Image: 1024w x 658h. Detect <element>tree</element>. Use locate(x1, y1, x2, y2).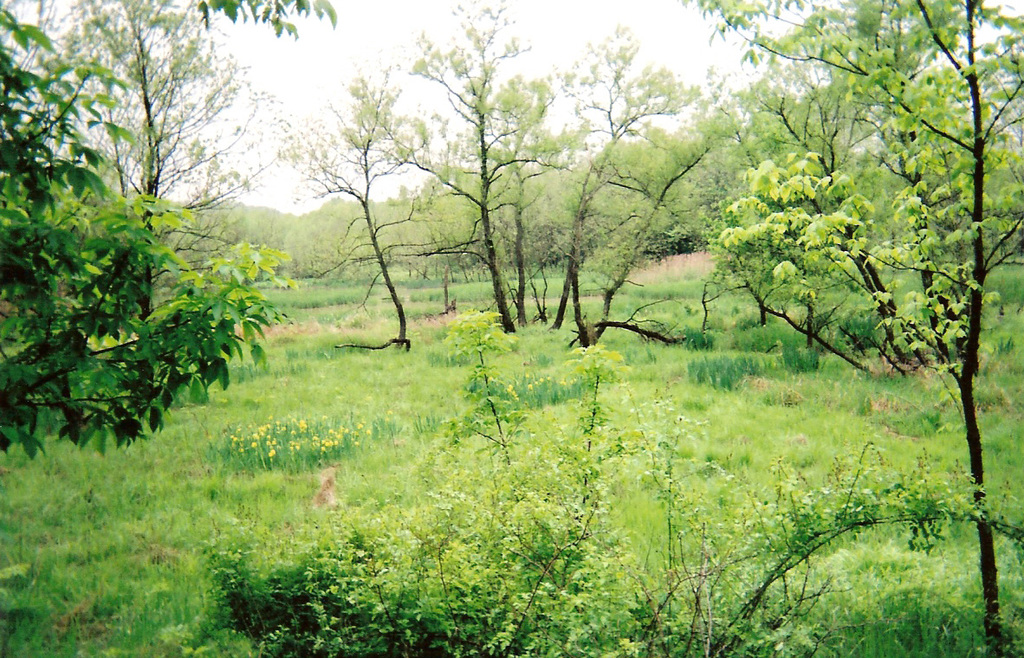
locate(321, 71, 446, 345).
